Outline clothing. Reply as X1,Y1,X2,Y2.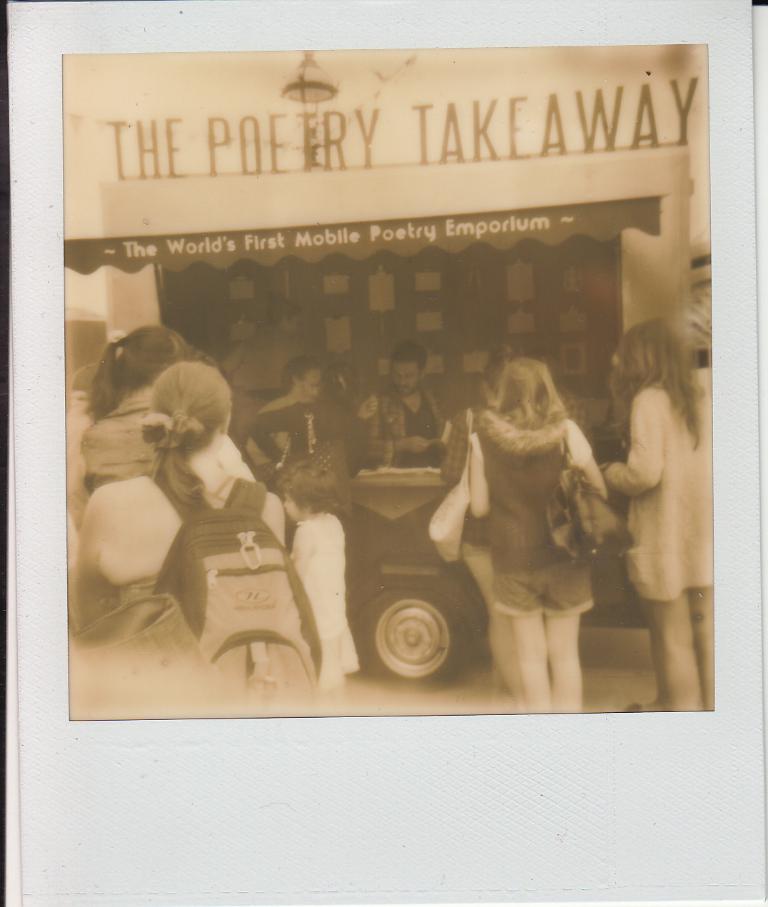
440,399,595,561.
